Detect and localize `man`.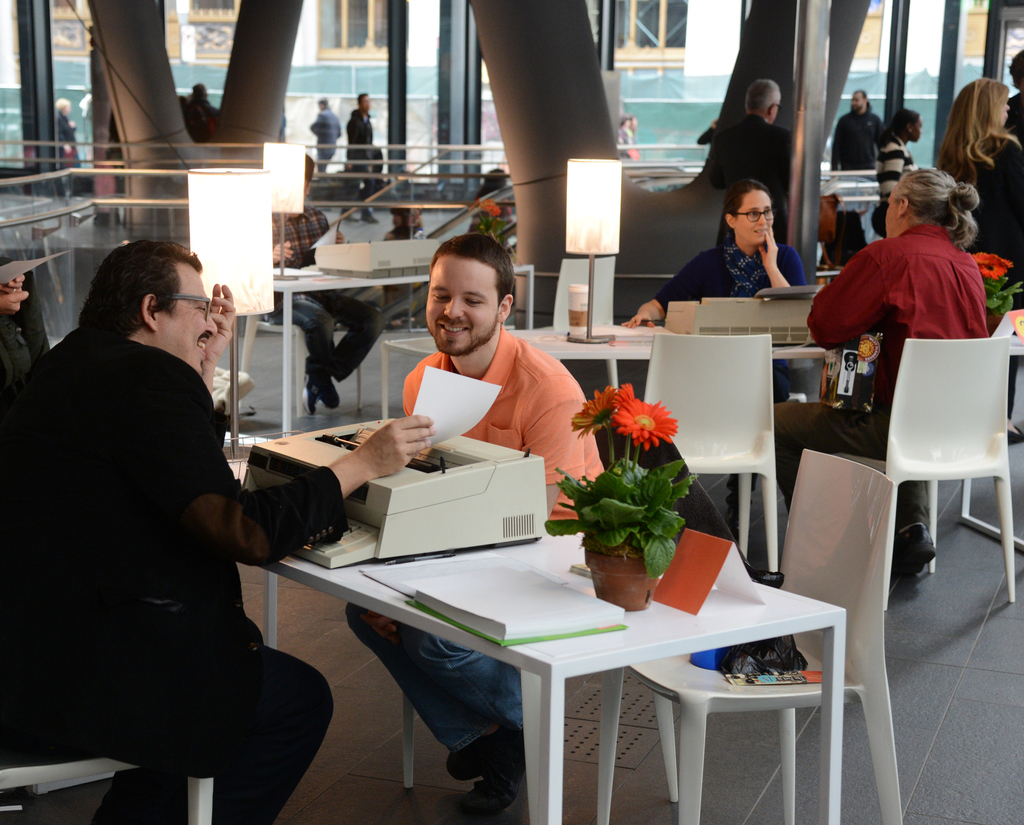
Localized at box(271, 154, 389, 417).
